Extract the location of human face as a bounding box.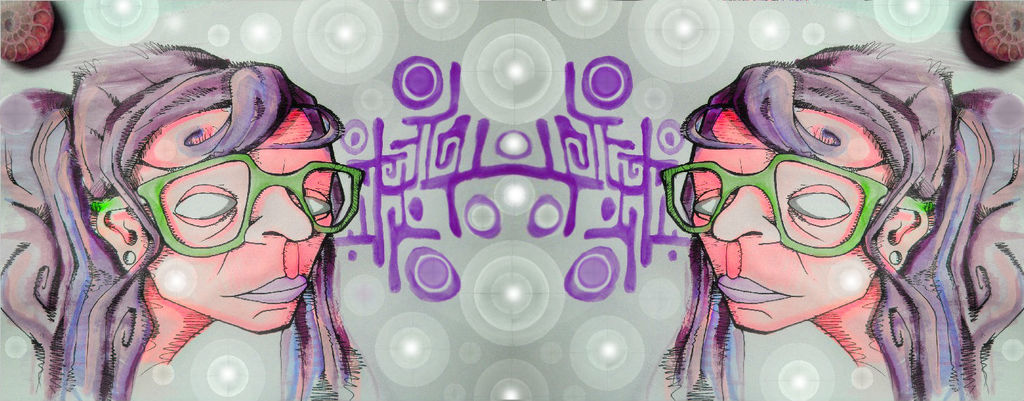
687, 105, 895, 334.
